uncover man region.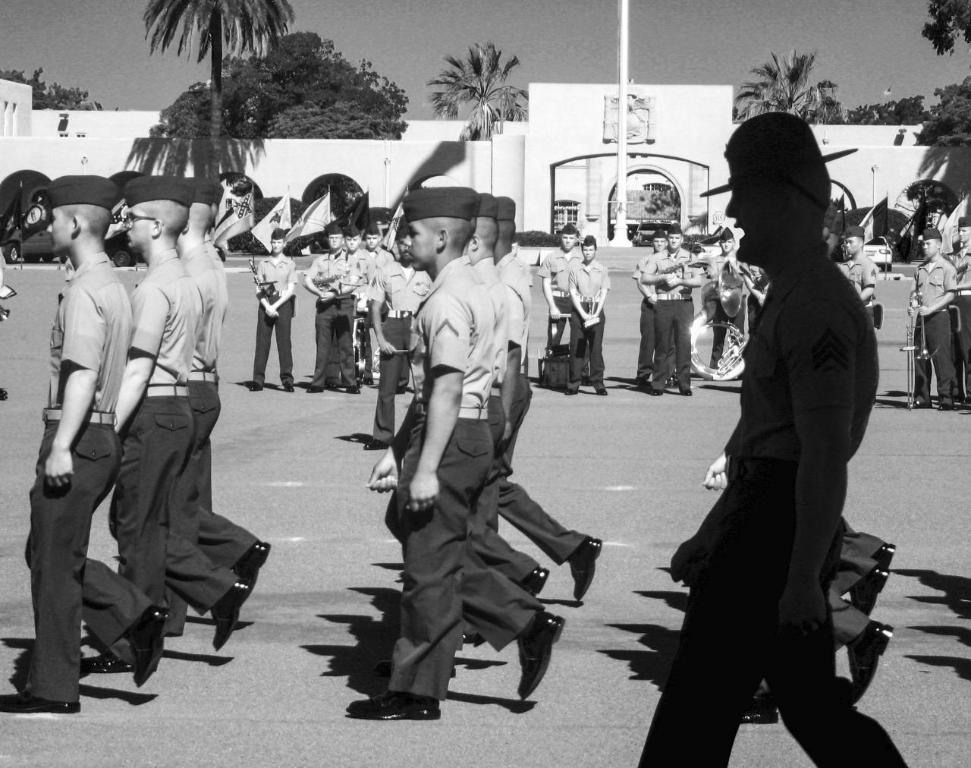
Uncovered: Rect(702, 456, 888, 732).
